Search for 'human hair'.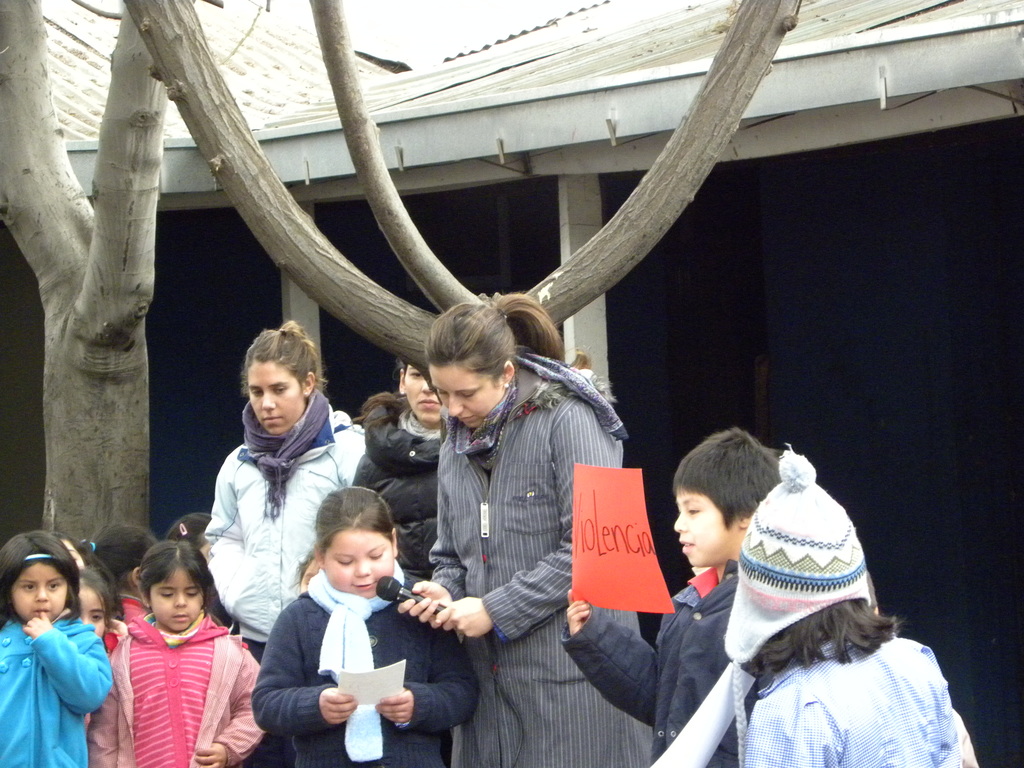
Found at detection(134, 543, 227, 601).
